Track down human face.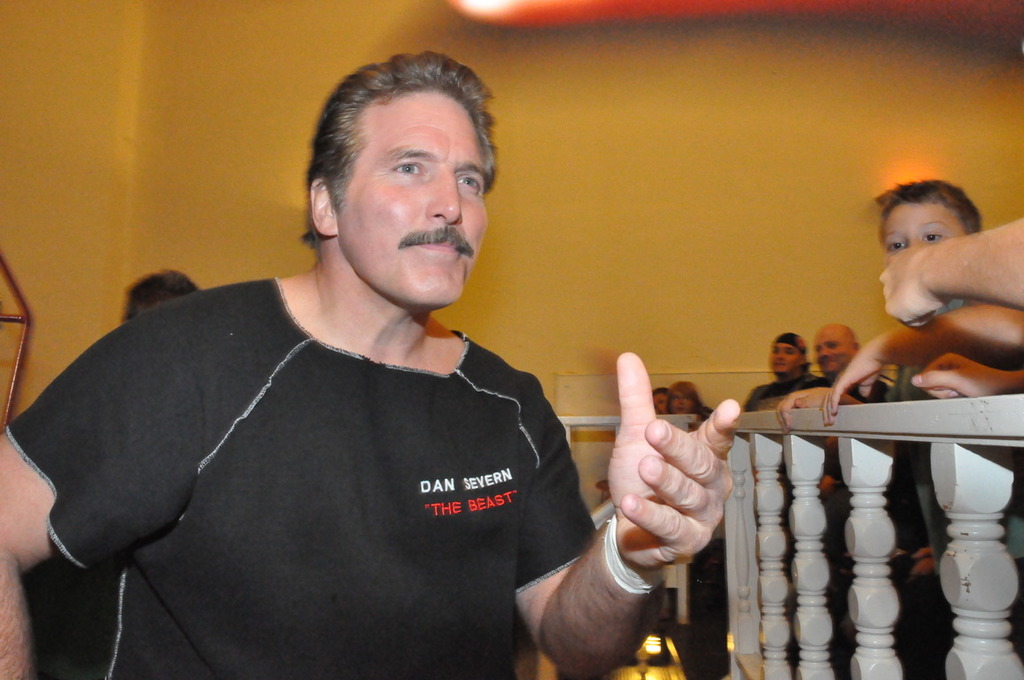
Tracked to bbox=[878, 201, 965, 260].
